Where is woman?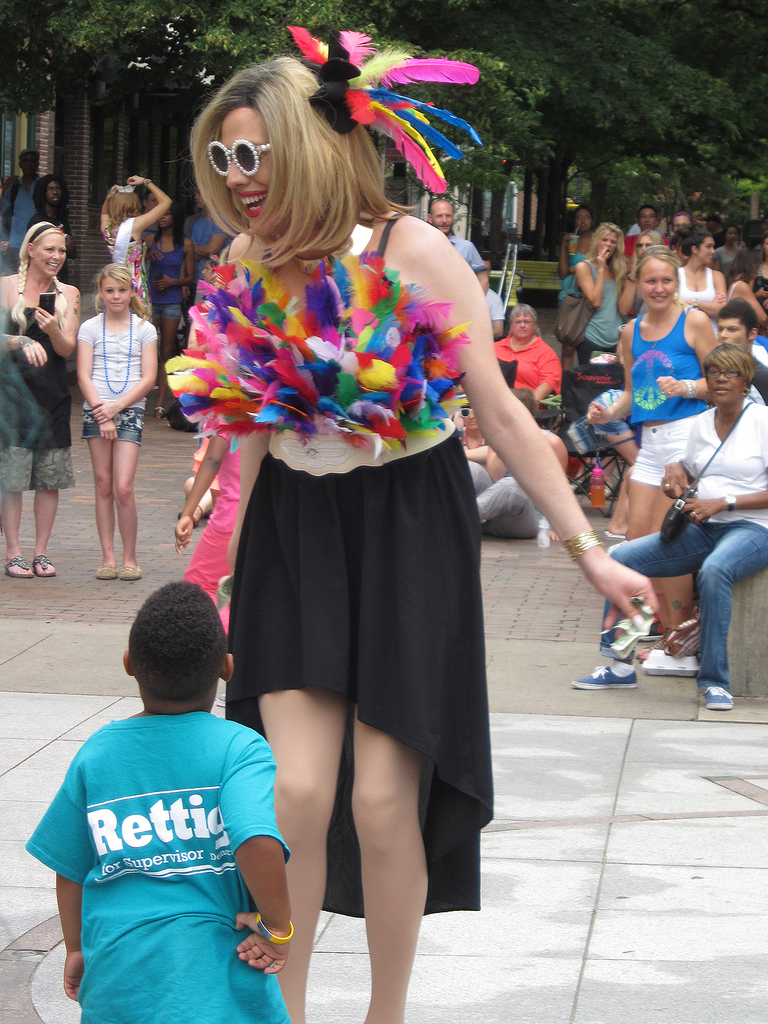
(x1=675, y1=222, x2=736, y2=343).
